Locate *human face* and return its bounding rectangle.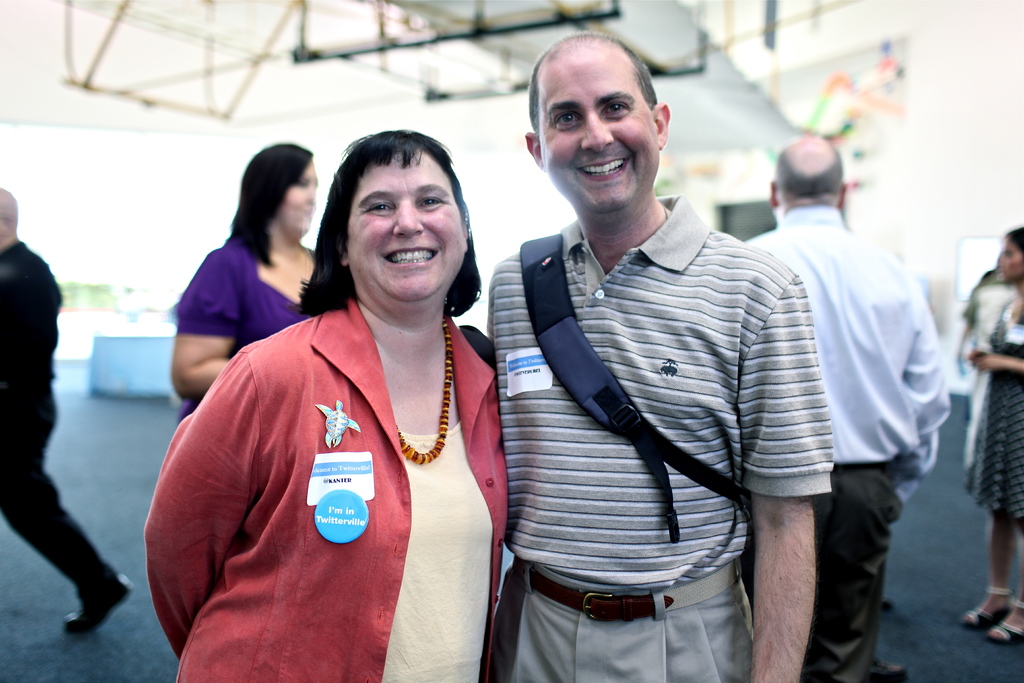
BBox(538, 47, 659, 214).
